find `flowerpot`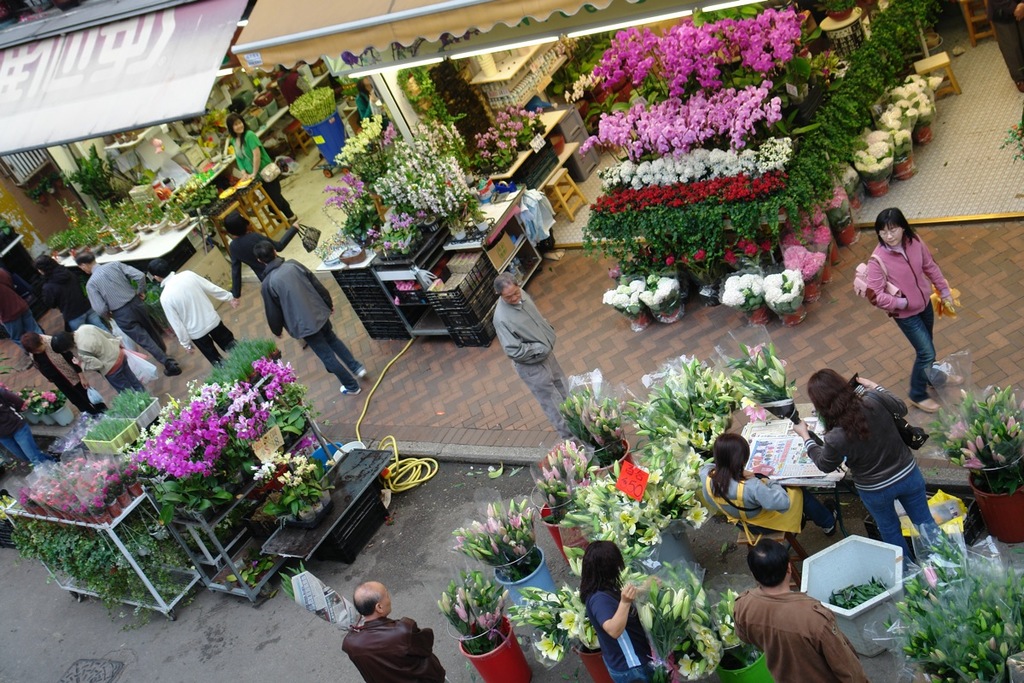
crop(425, 214, 439, 236)
